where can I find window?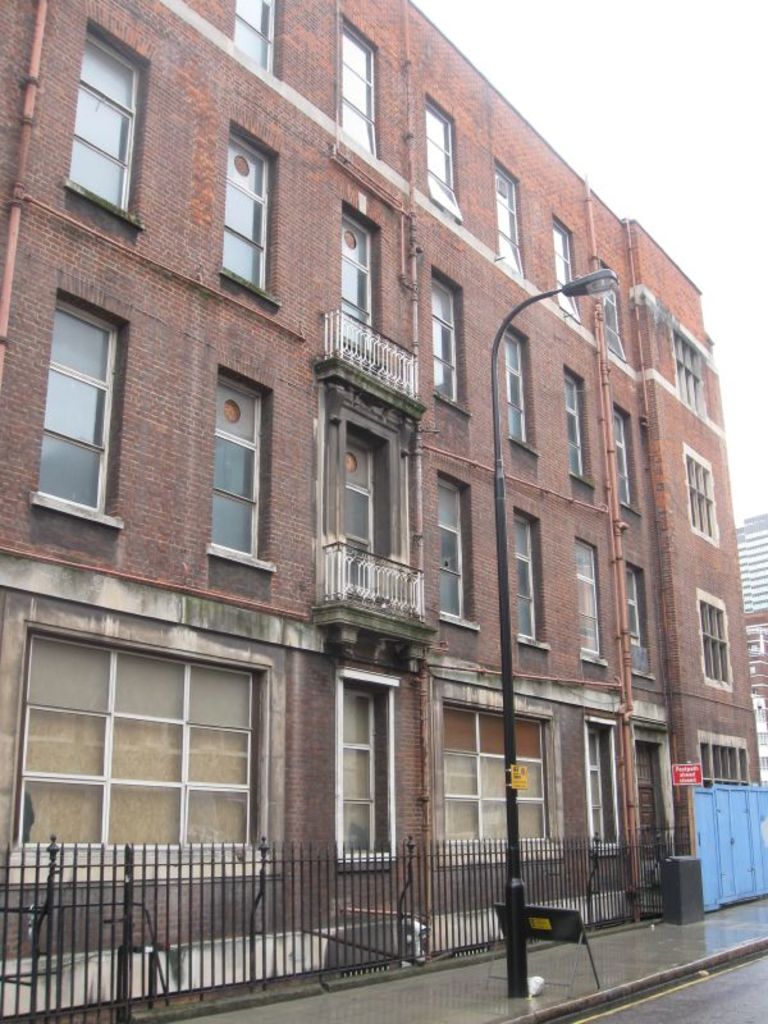
You can find it at detection(502, 329, 529, 436).
